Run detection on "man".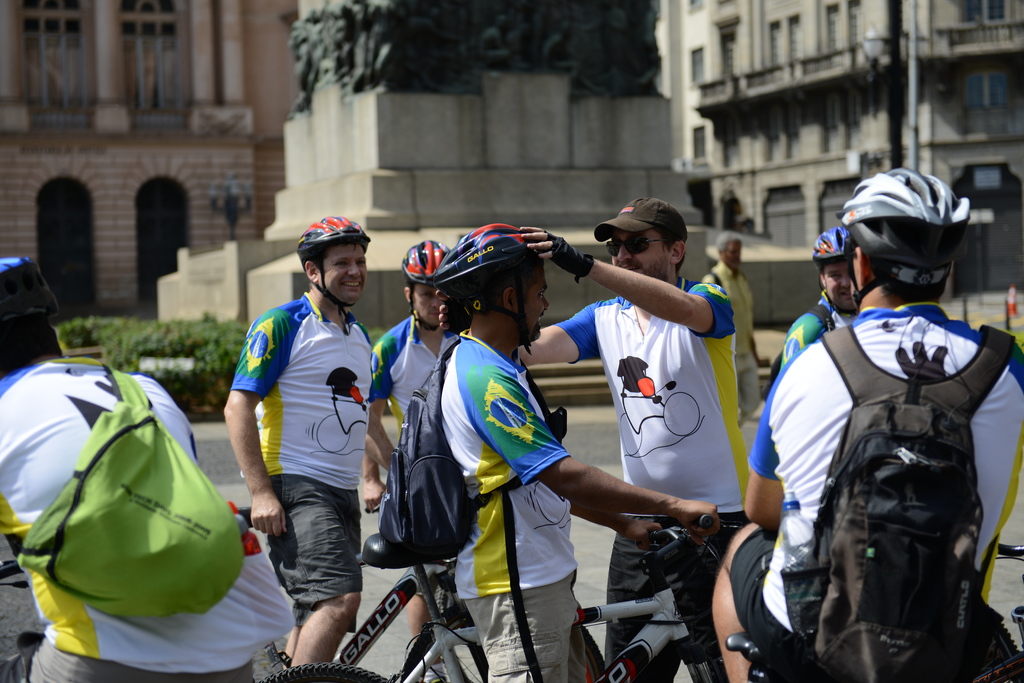
Result: crop(713, 166, 1022, 682).
